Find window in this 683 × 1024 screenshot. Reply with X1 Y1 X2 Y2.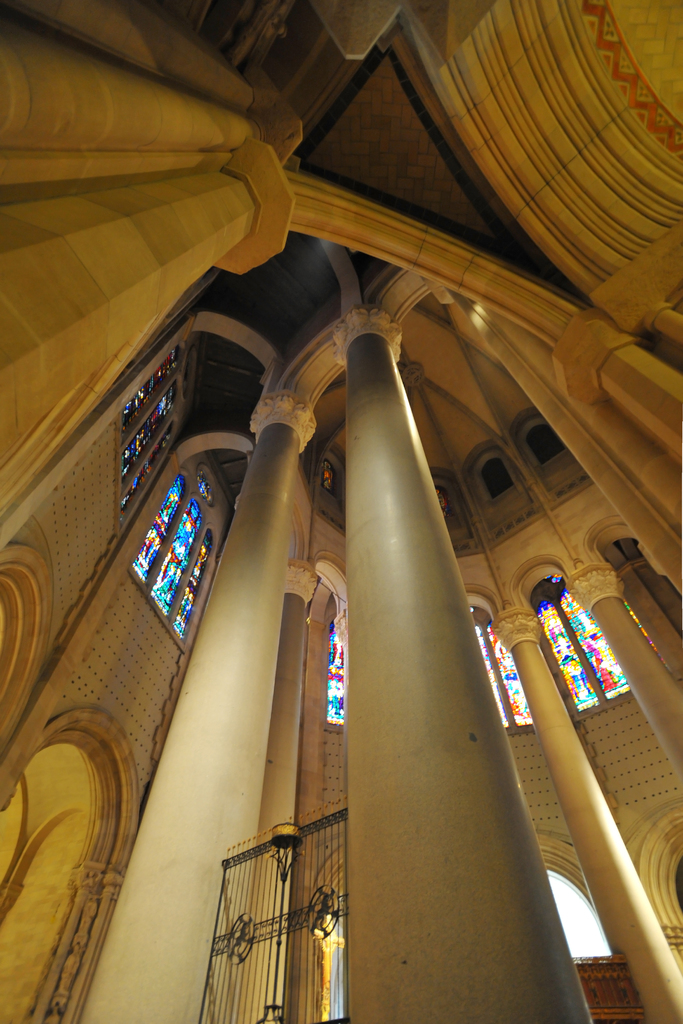
541 858 611 963.
